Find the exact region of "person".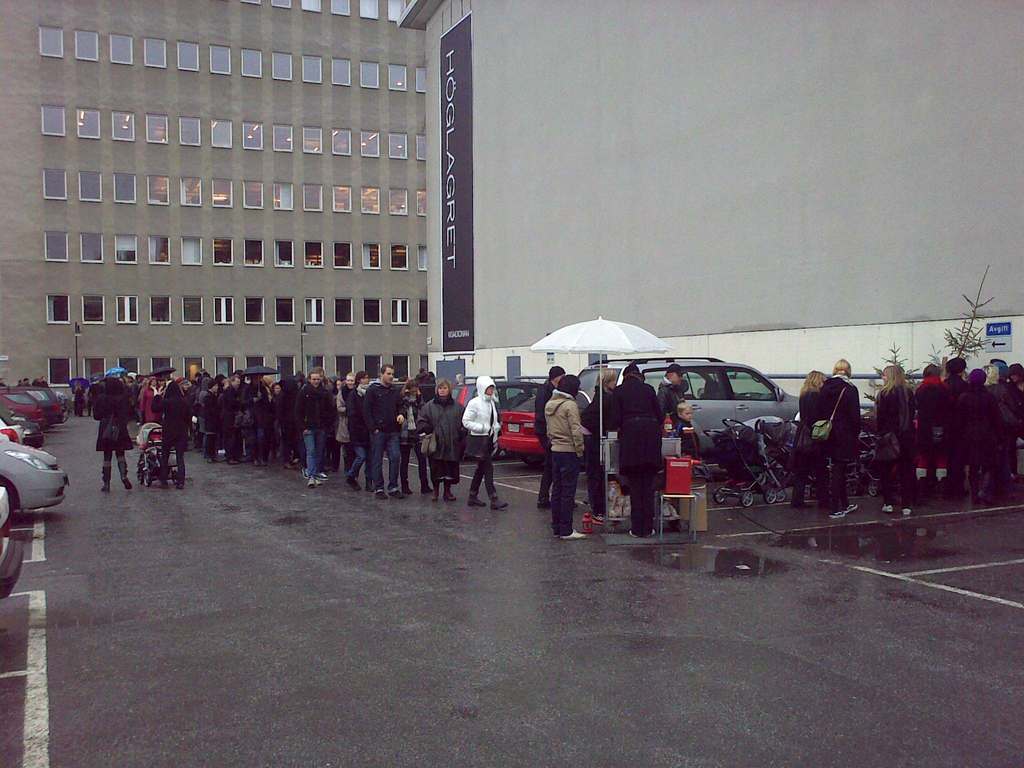
Exact region: (left=577, top=367, right=617, bottom=520).
